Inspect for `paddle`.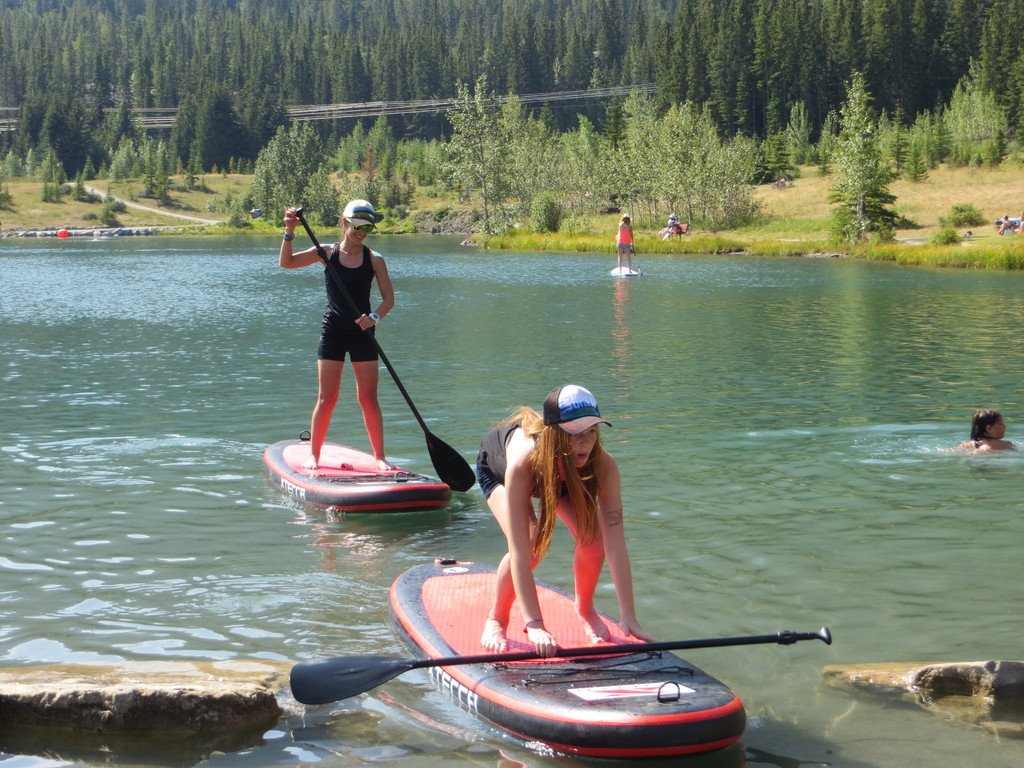
Inspection: detection(250, 198, 489, 547).
